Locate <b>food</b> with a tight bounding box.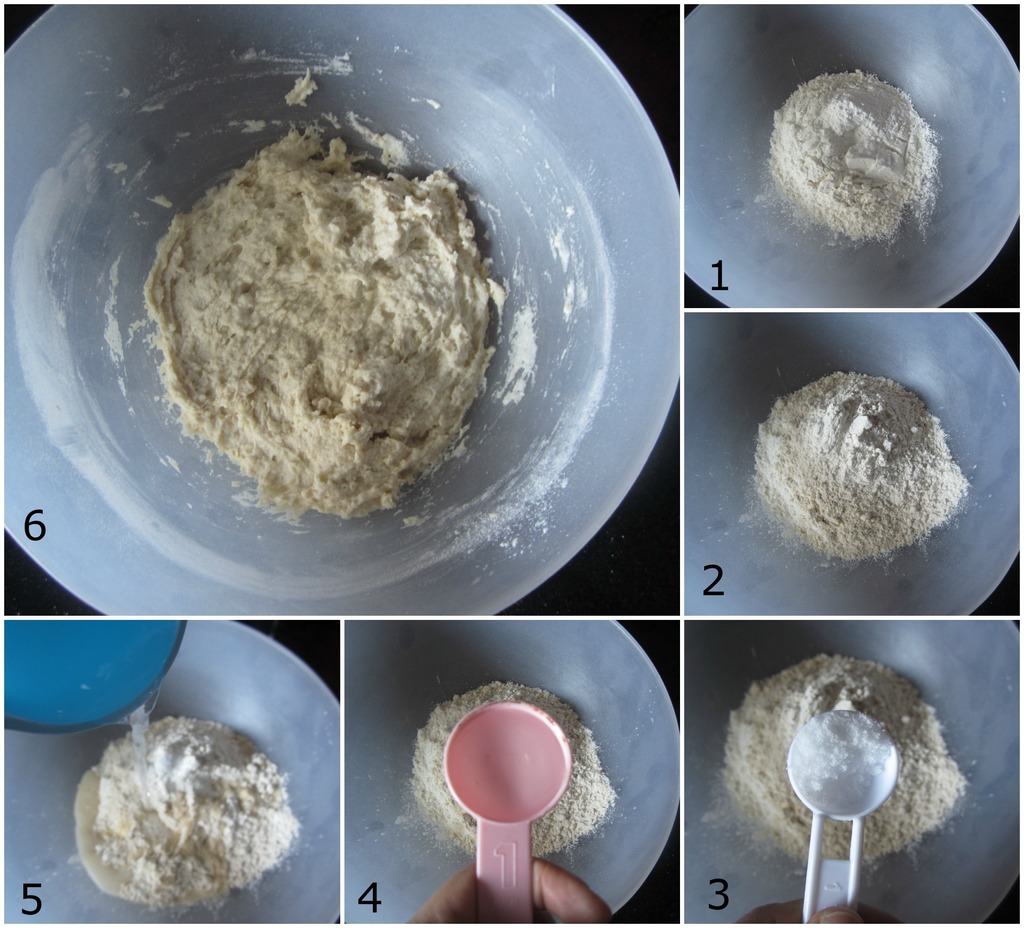
{"left": 767, "top": 70, "right": 937, "bottom": 244}.
